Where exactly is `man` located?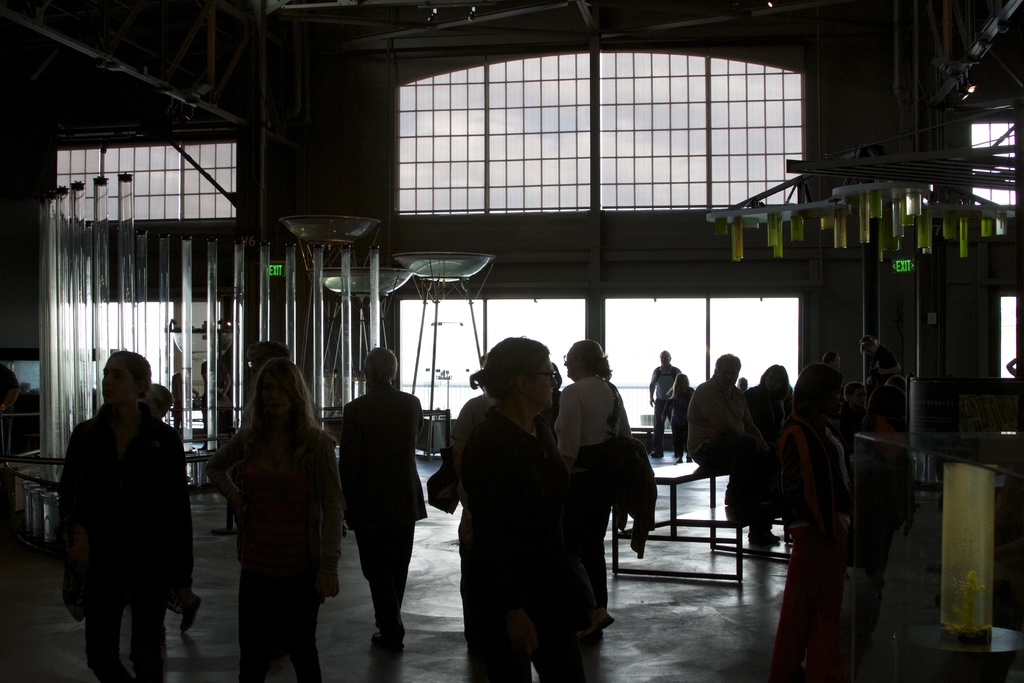
Its bounding box is x1=58, y1=350, x2=191, y2=682.
